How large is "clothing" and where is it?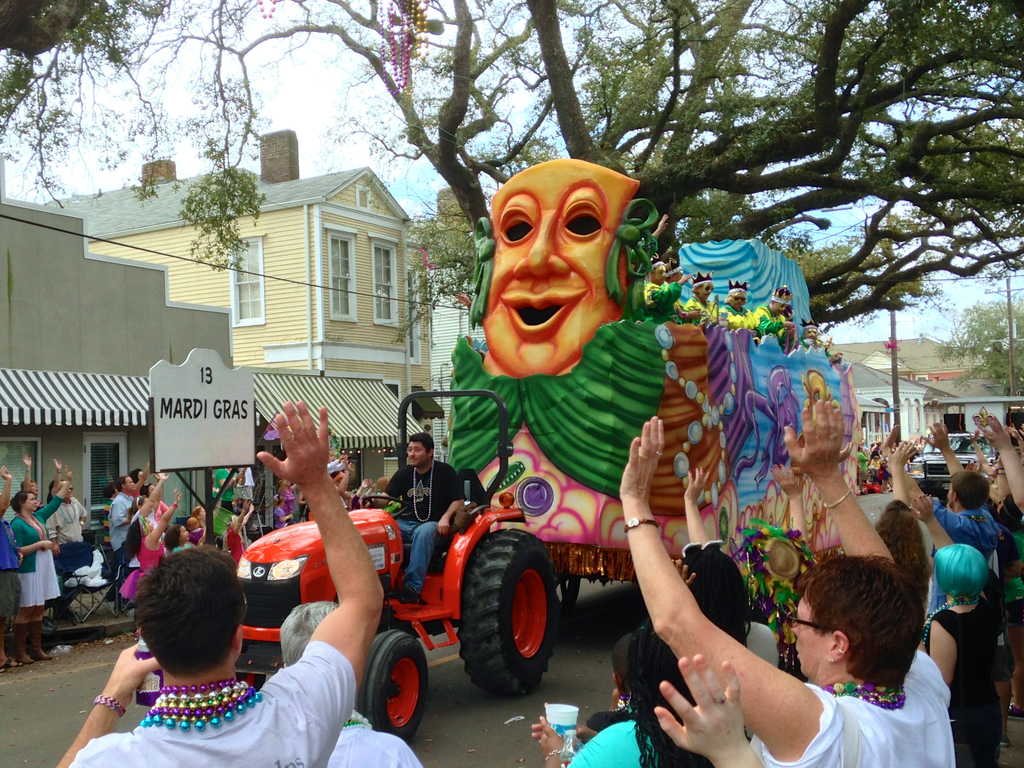
Bounding box: [854, 449, 867, 477].
